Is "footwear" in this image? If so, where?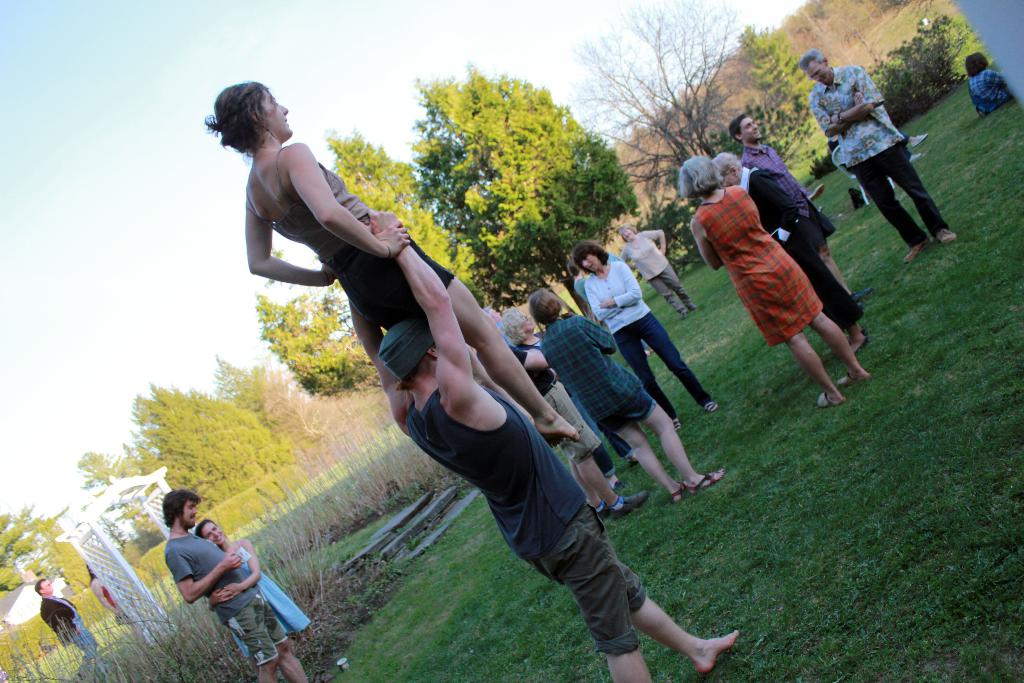
Yes, at box=[814, 389, 840, 410].
